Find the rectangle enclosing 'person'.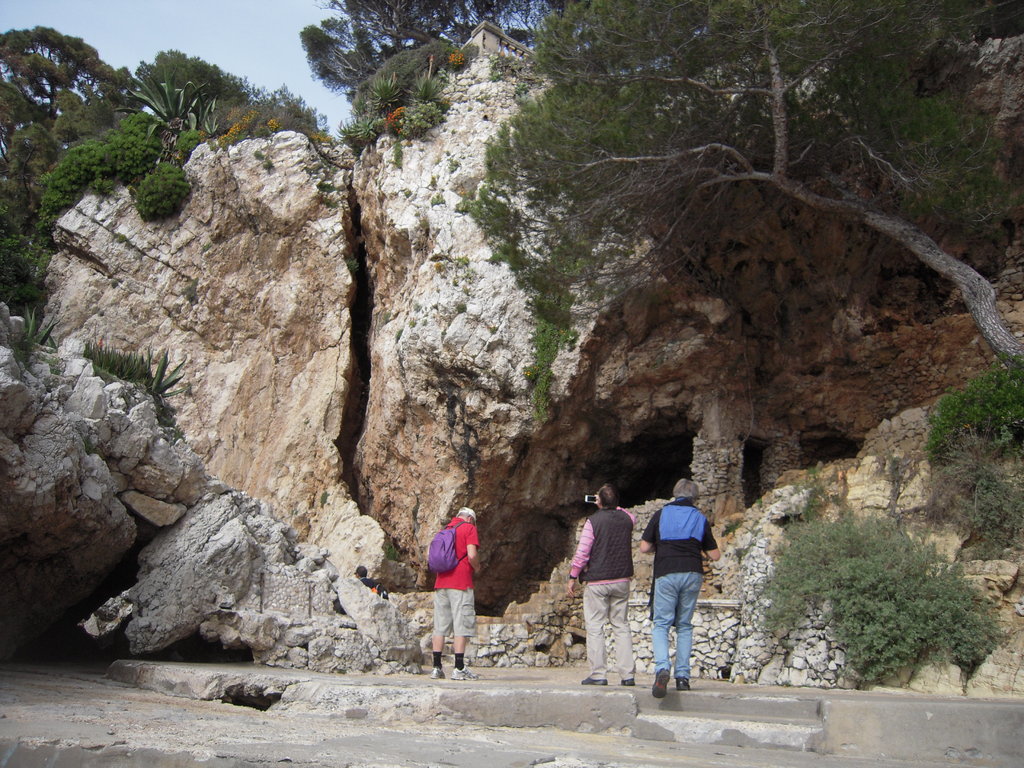
[left=428, top=504, right=481, bottom=680].
